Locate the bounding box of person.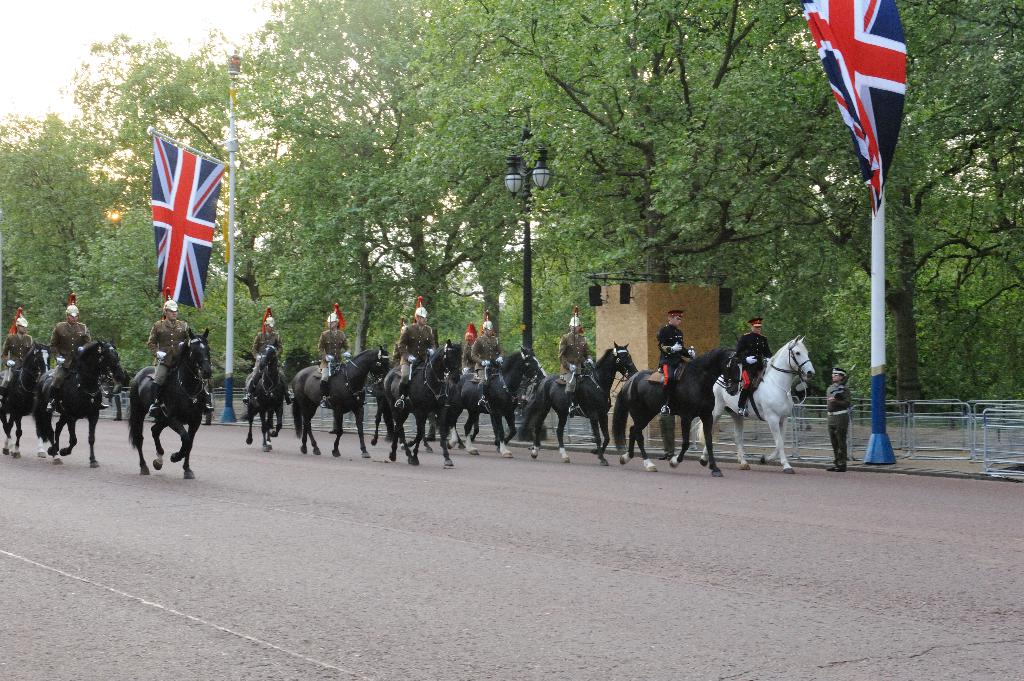
Bounding box: 659 303 694 417.
